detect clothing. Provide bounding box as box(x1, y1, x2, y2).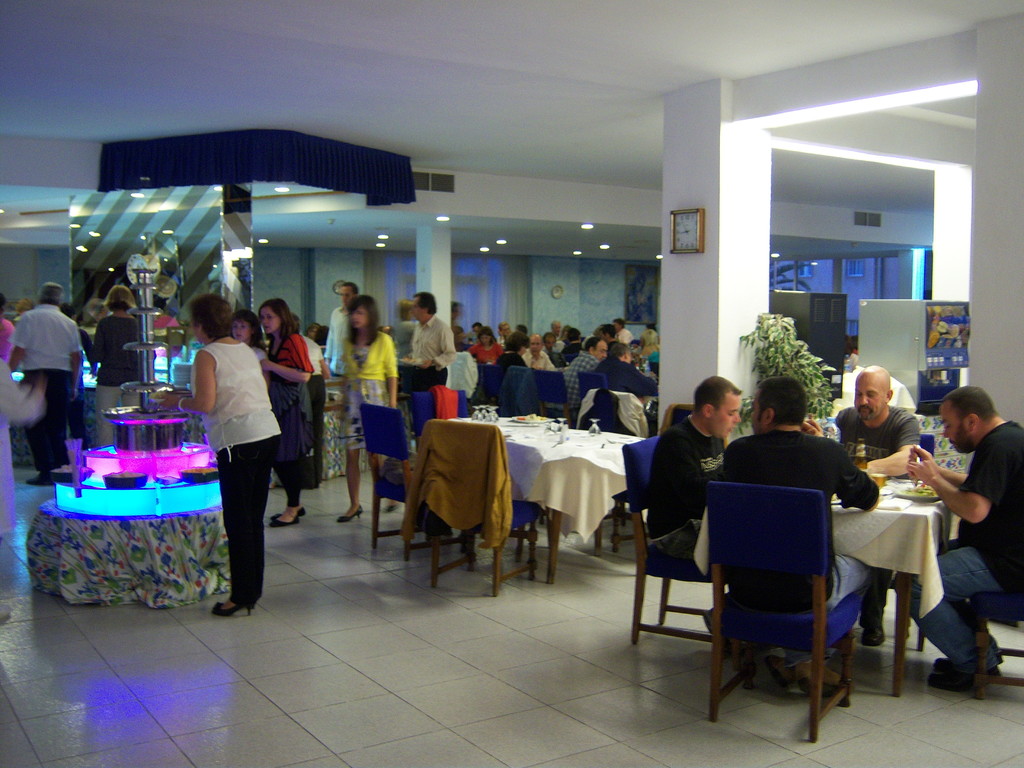
box(533, 334, 579, 387).
